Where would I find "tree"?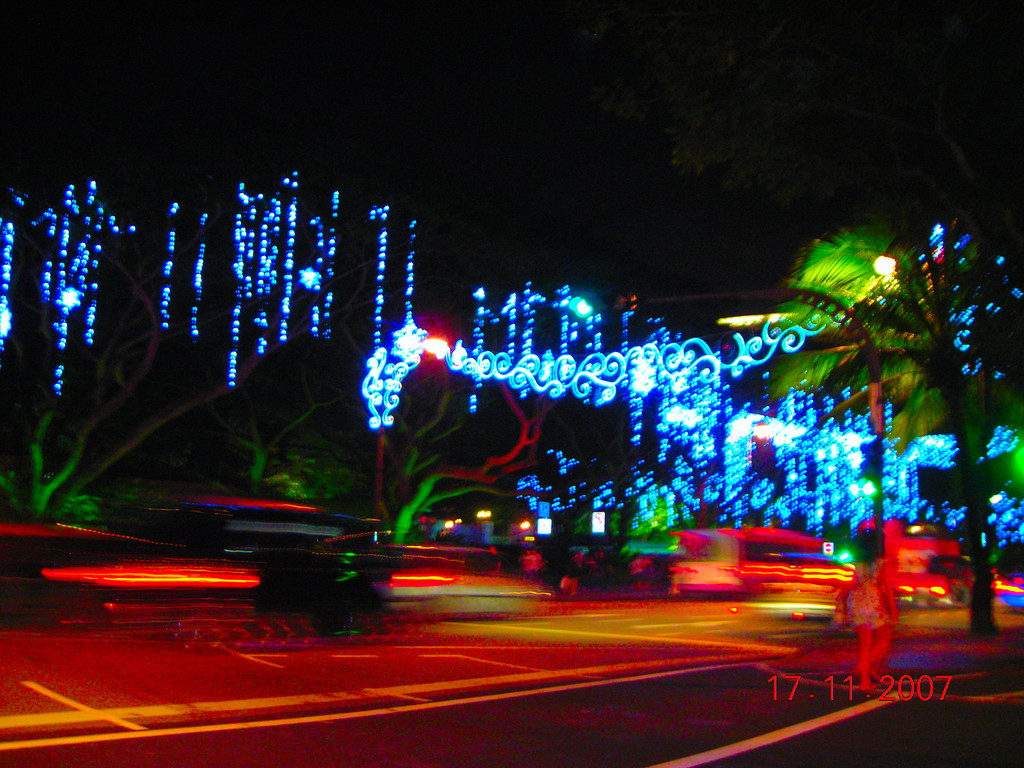
At [x1=764, y1=210, x2=1023, y2=645].
